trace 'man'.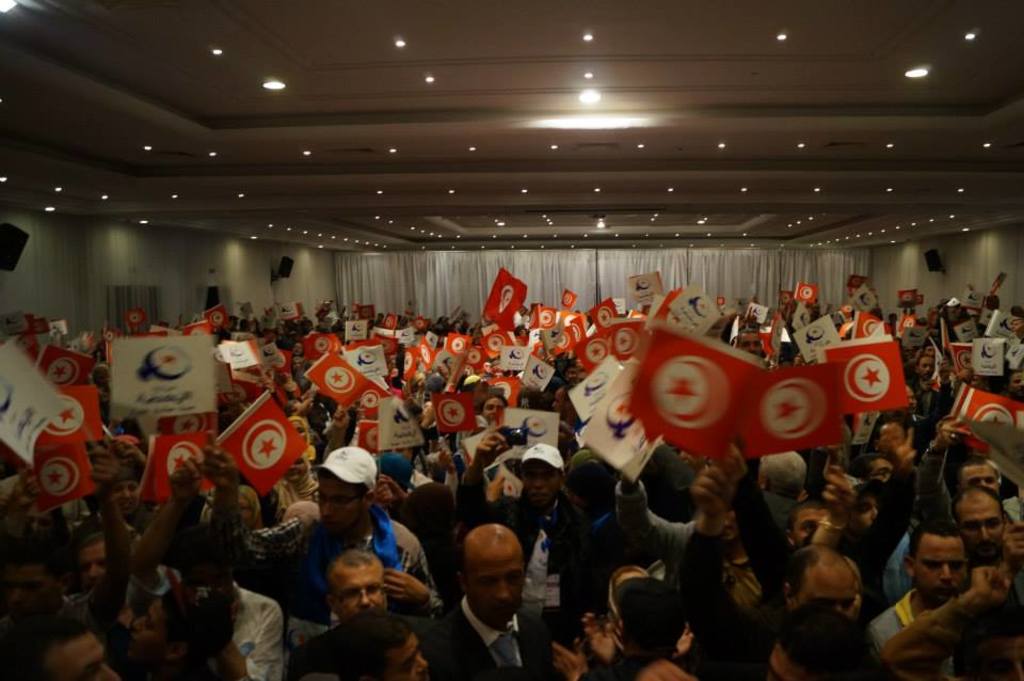
Traced to {"left": 873, "top": 524, "right": 978, "bottom": 680}.
